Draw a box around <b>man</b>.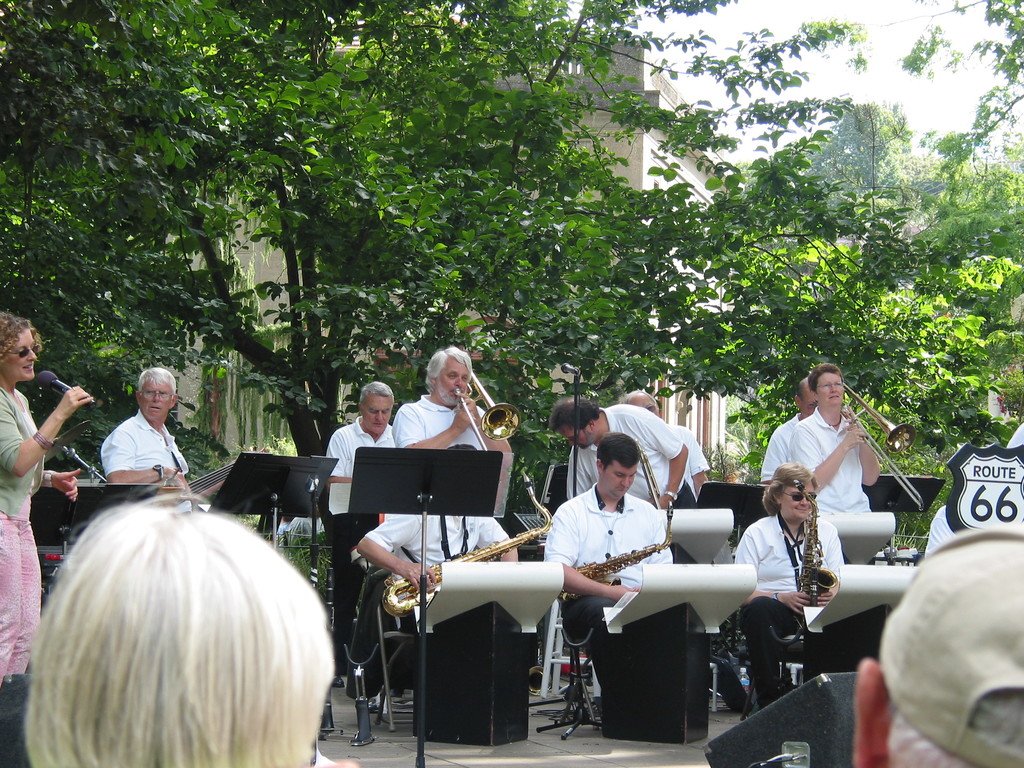
548:397:687:507.
